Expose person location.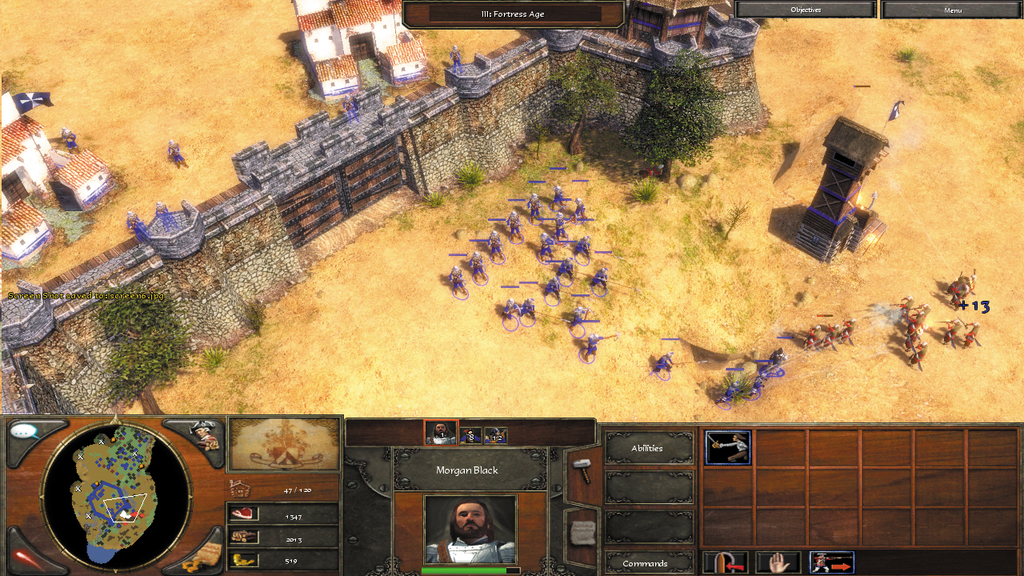
Exposed at 166/134/192/172.
